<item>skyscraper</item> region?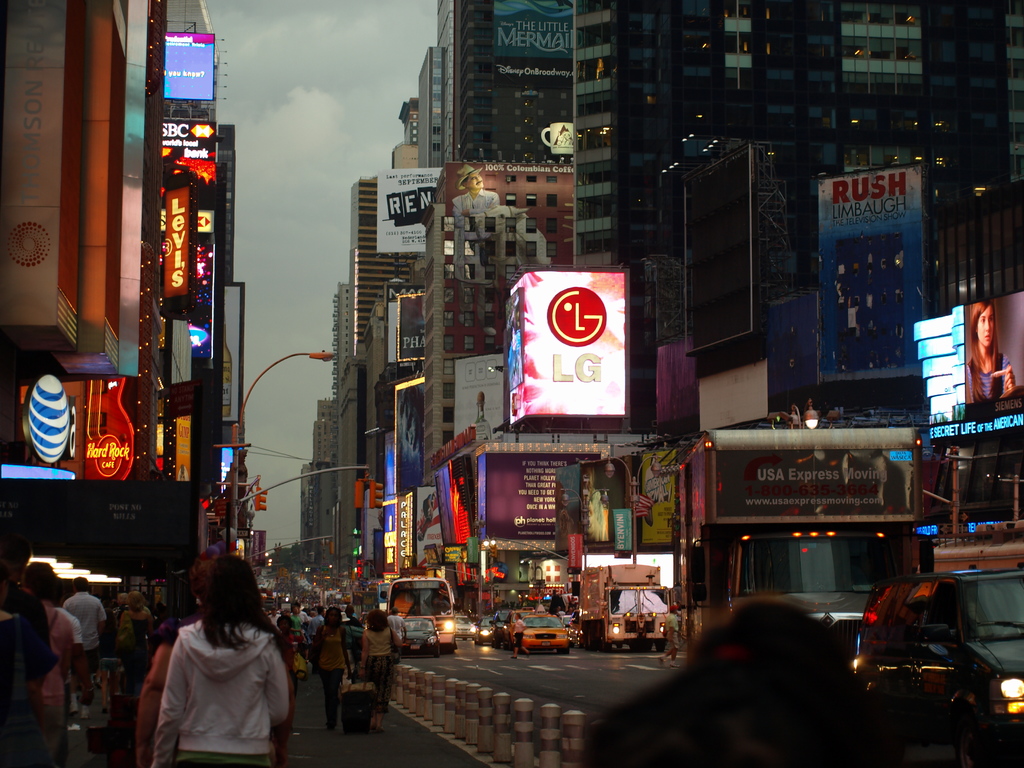
rect(330, 281, 353, 561)
